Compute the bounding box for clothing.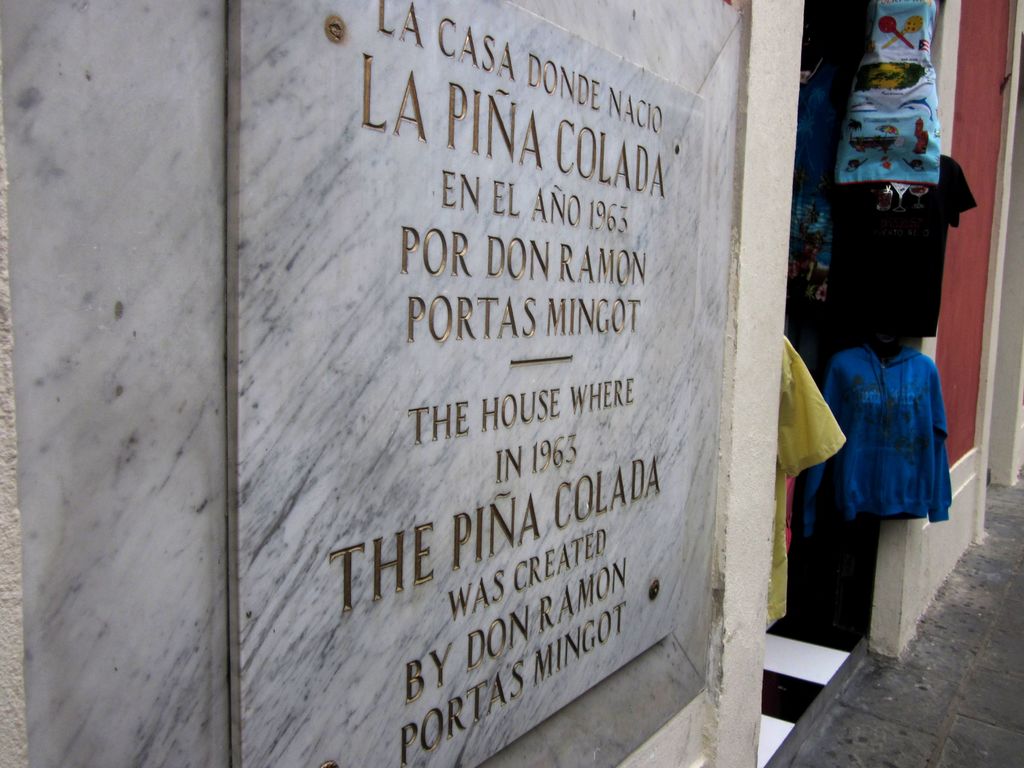
[left=804, top=0, right=878, bottom=122].
